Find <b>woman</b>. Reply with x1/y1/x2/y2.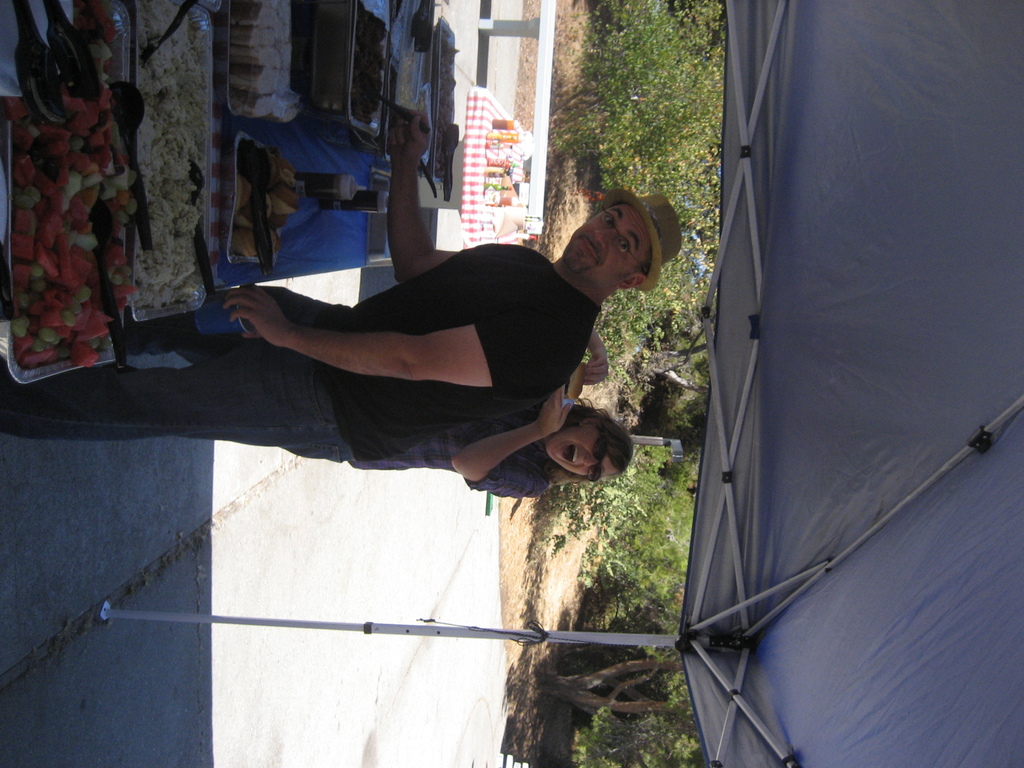
307/321/632/507.
